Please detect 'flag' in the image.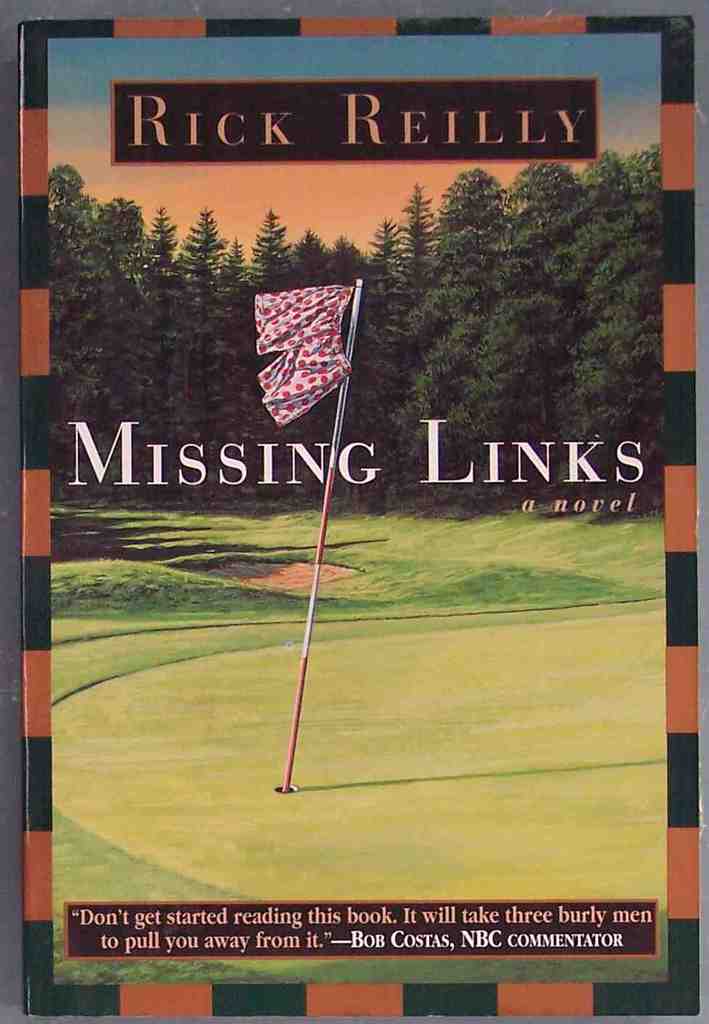
Rect(256, 270, 355, 361).
